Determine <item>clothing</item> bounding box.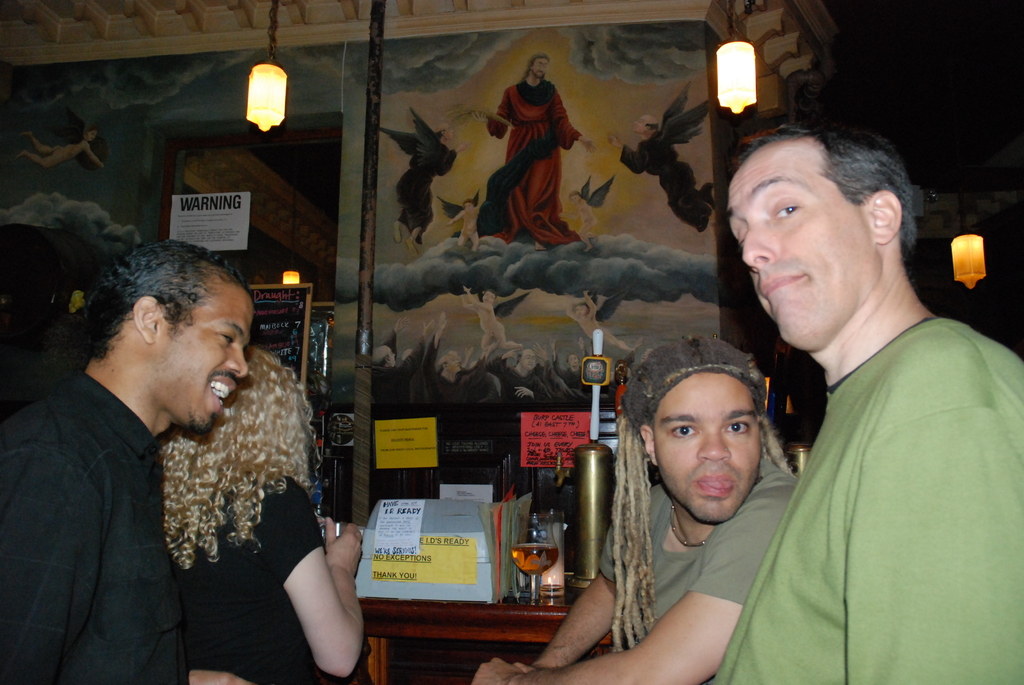
Determined: <box>396,143,458,246</box>.
